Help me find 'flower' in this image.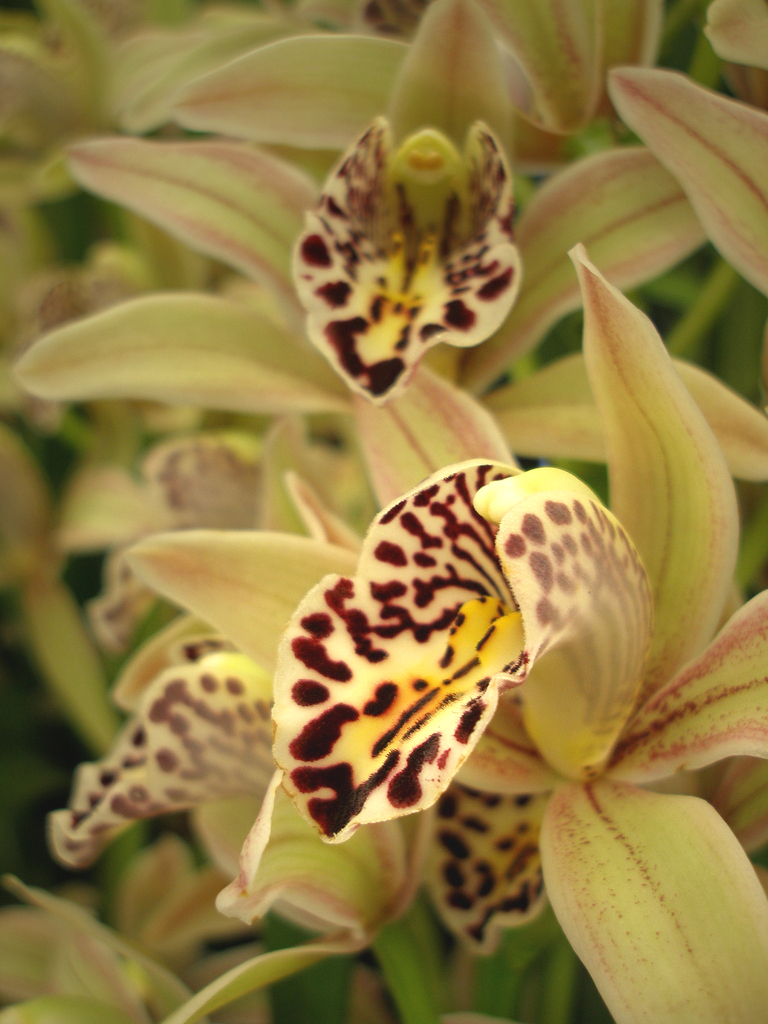
Found it: region(271, 229, 767, 1023).
